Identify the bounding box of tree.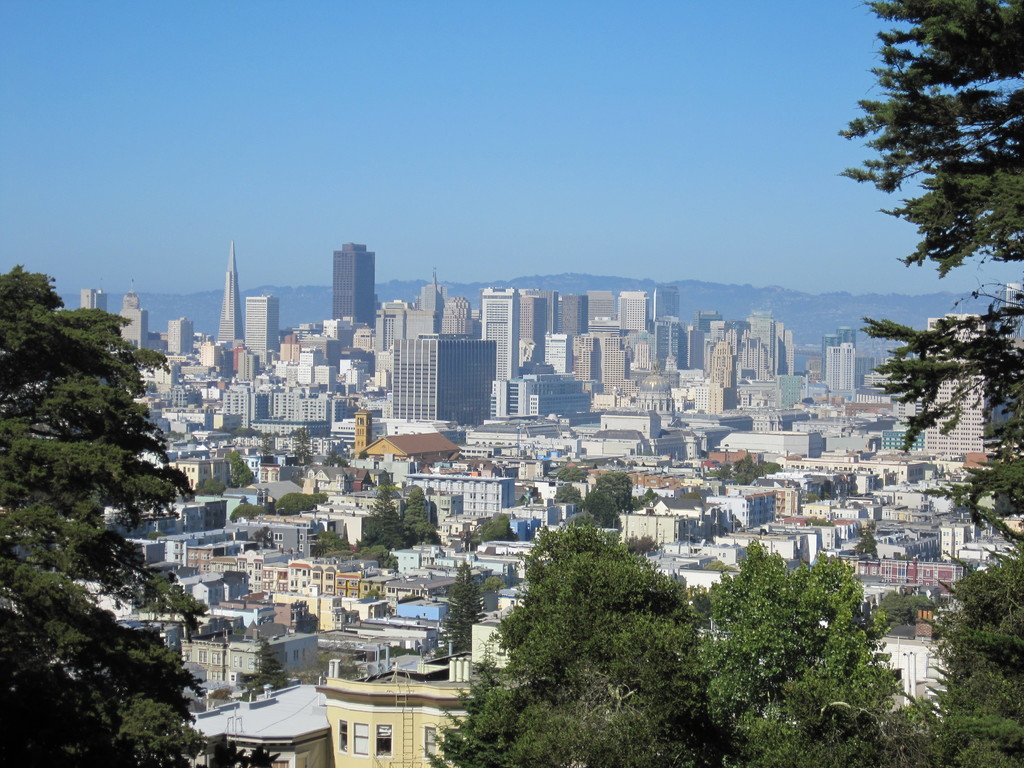
{"x1": 401, "y1": 488, "x2": 424, "y2": 550}.
